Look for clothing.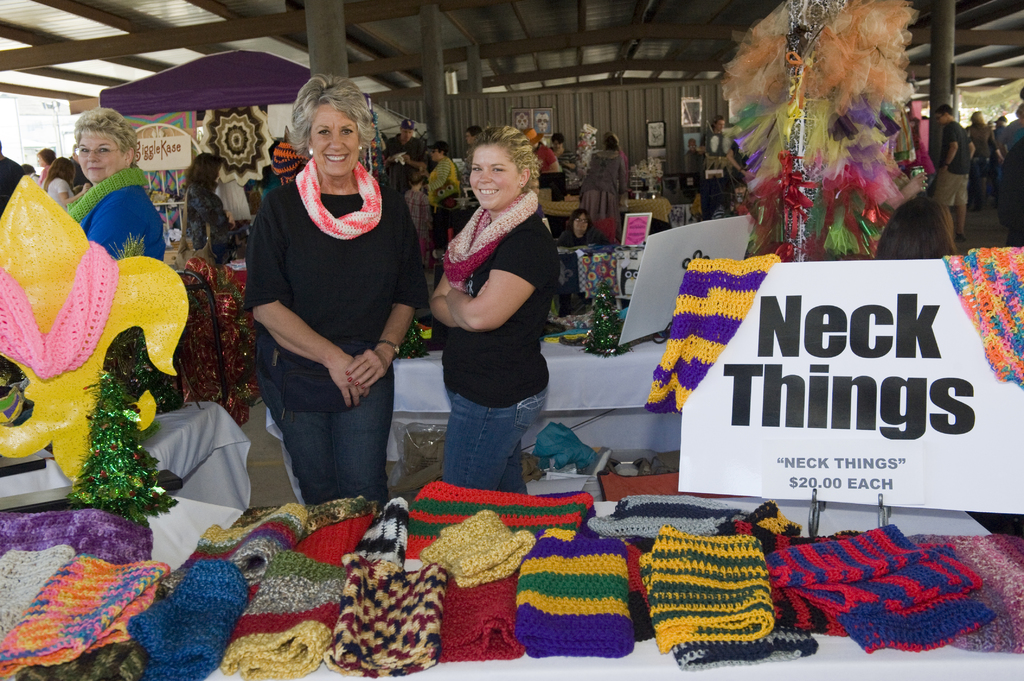
Found: (left=997, top=115, right=1023, bottom=206).
